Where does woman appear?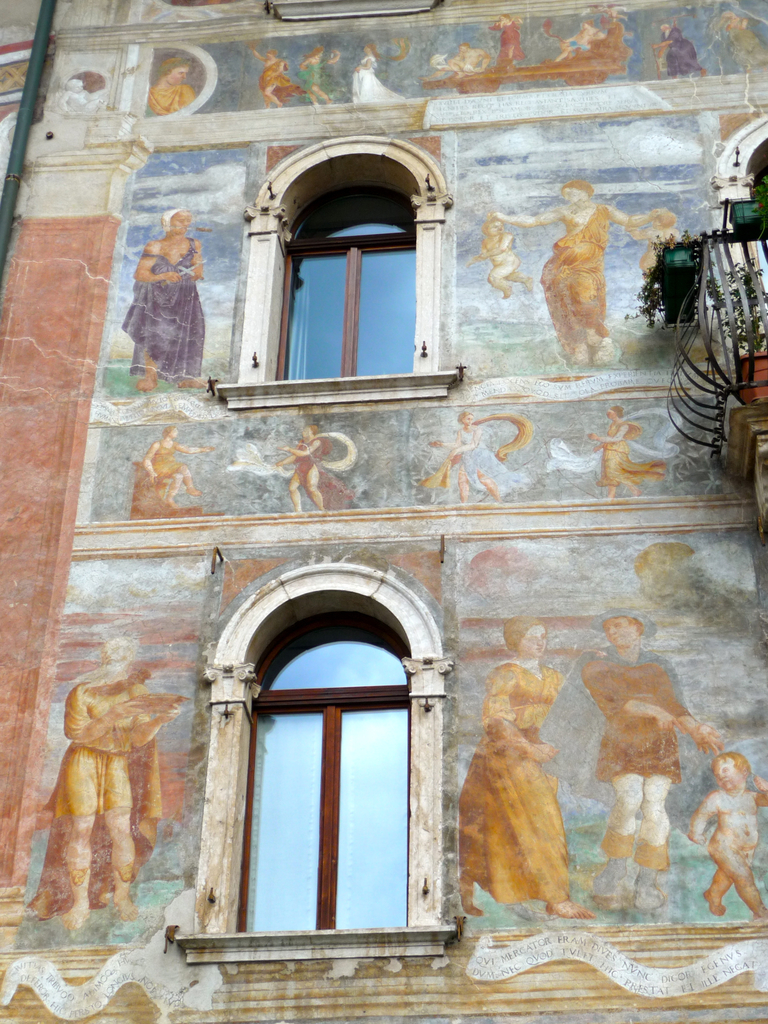
Appears at <region>118, 193, 210, 368</region>.
